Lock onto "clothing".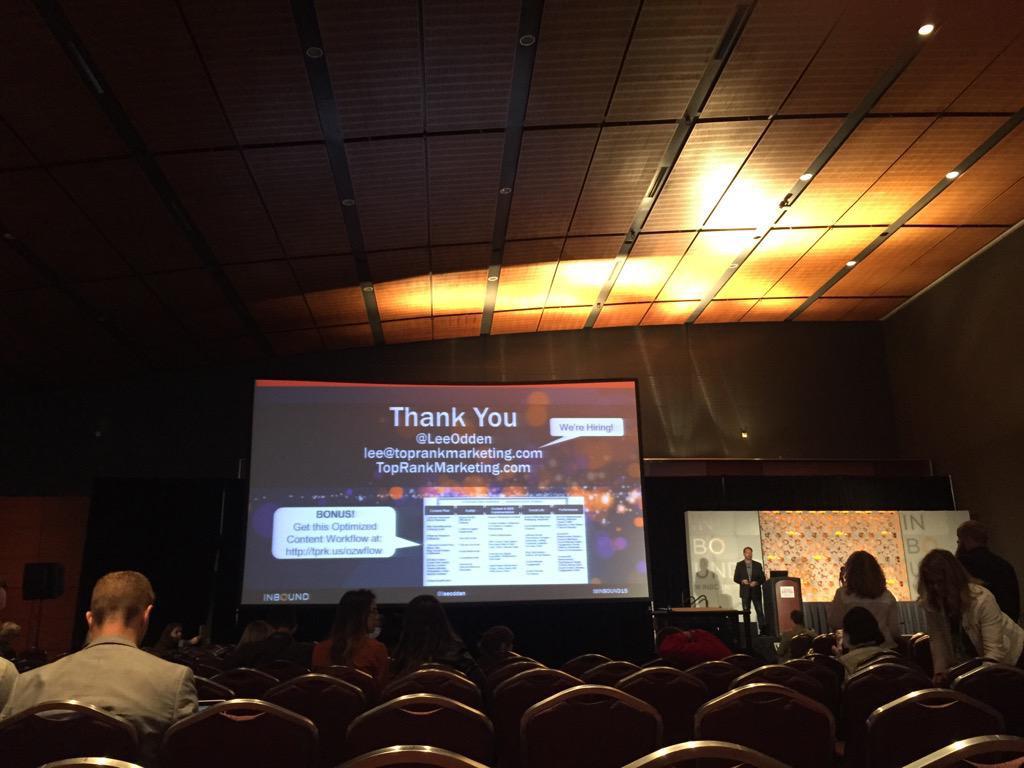
Locked: Rect(921, 586, 1023, 682).
